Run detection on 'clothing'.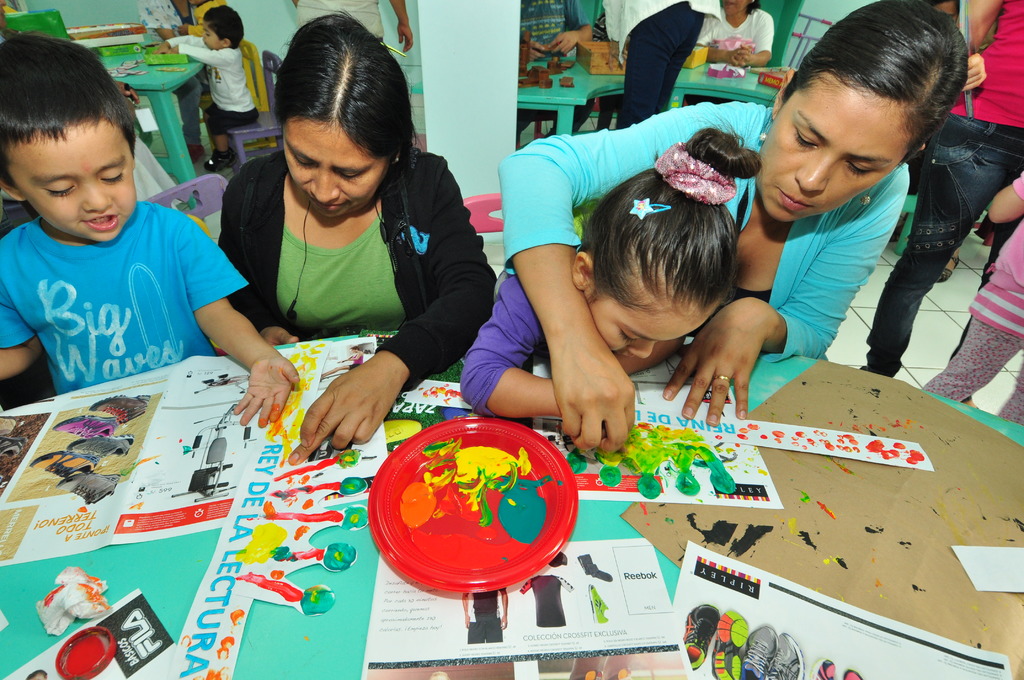
Result: (left=693, top=6, right=774, bottom=62).
